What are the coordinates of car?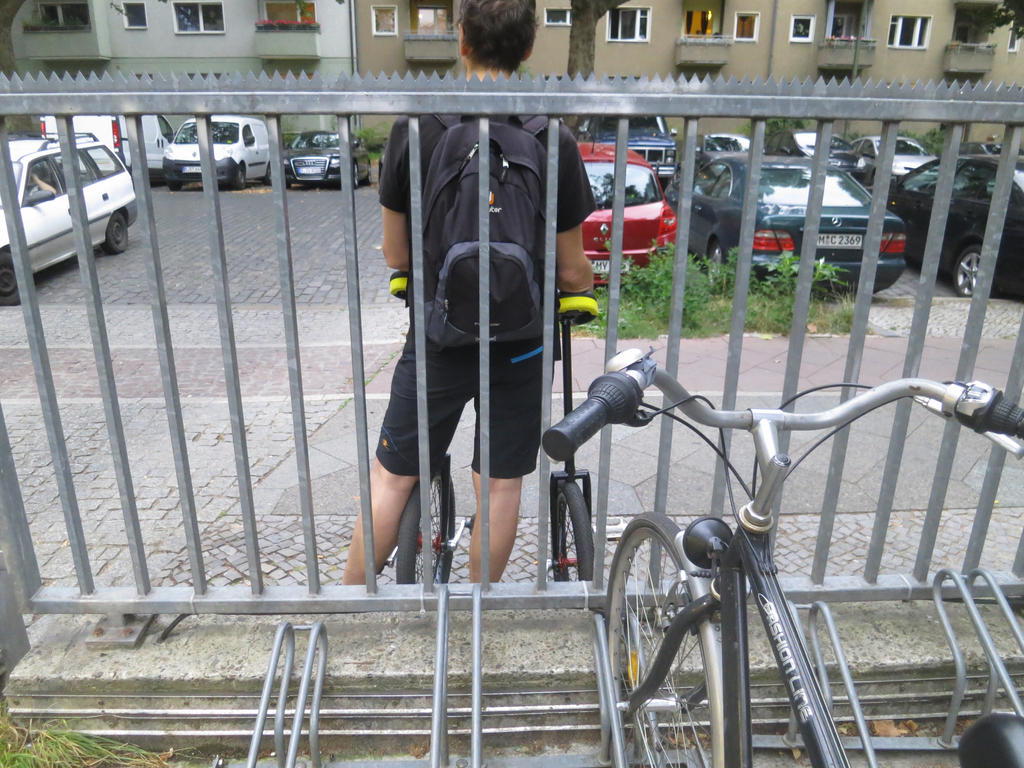
box=[850, 134, 941, 182].
